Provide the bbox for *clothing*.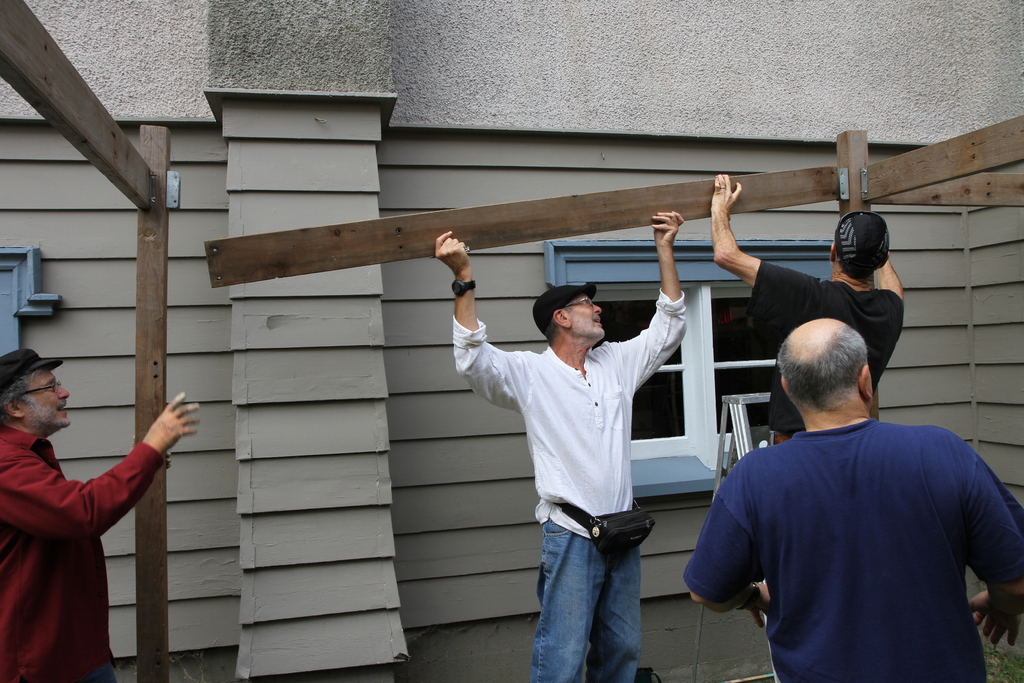
bbox(1, 427, 172, 682).
